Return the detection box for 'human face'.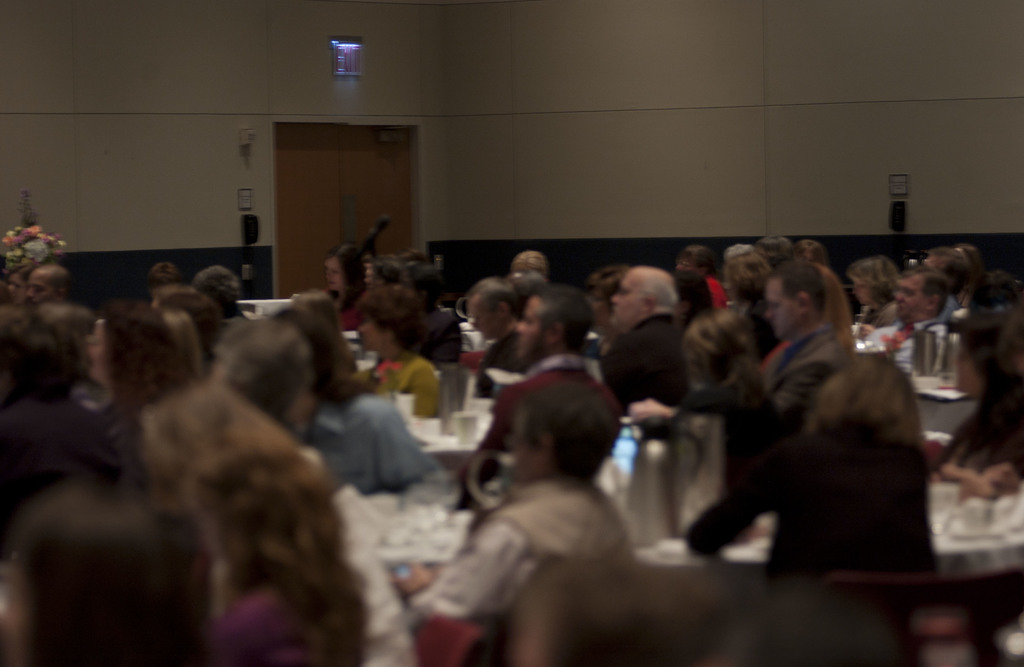
crop(323, 259, 341, 290).
